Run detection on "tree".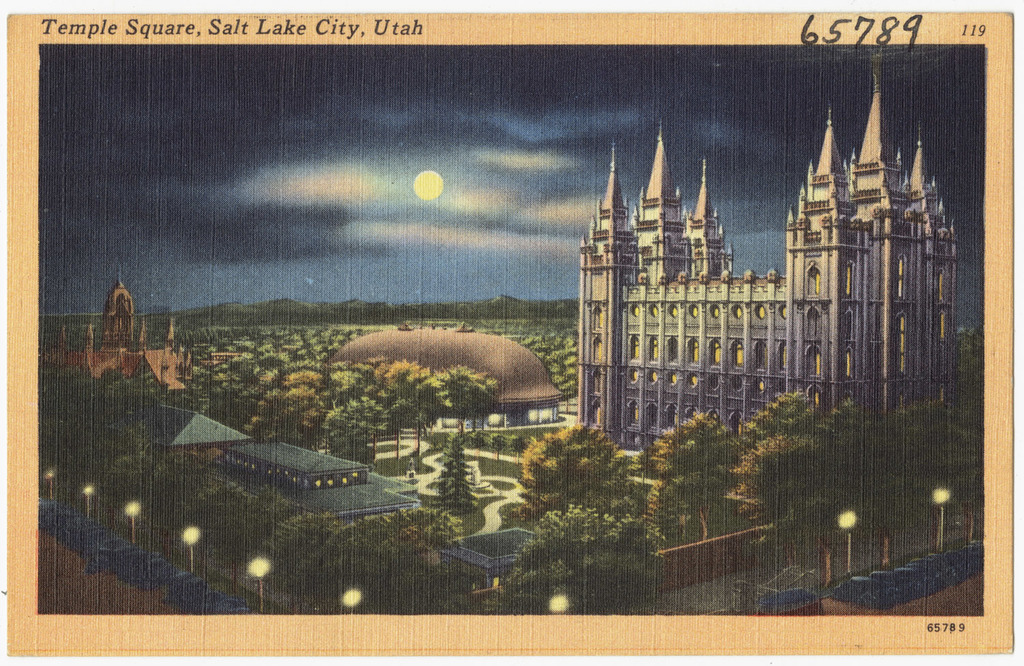
Result: [884,394,985,501].
